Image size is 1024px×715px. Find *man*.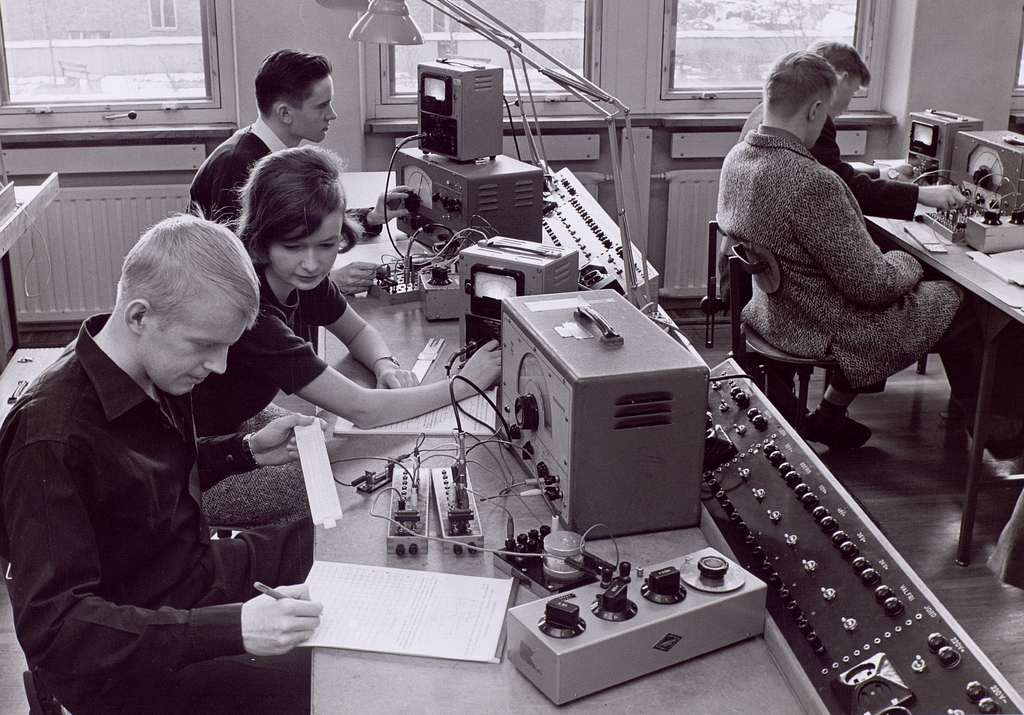
detection(184, 39, 340, 240).
